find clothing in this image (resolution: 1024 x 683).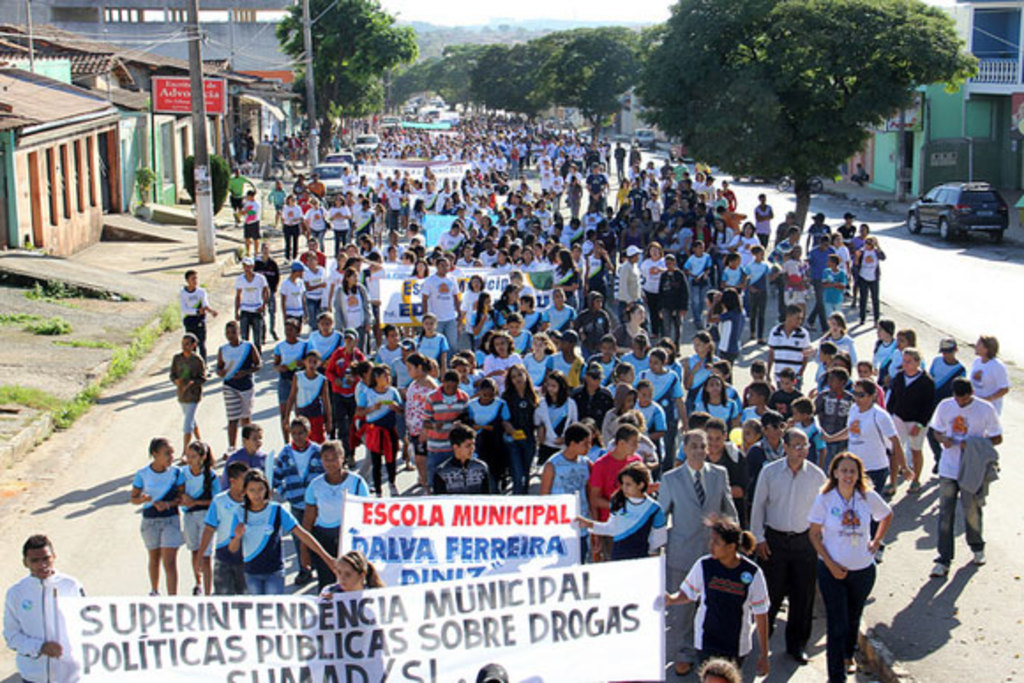
(left=526, top=351, right=547, bottom=385).
